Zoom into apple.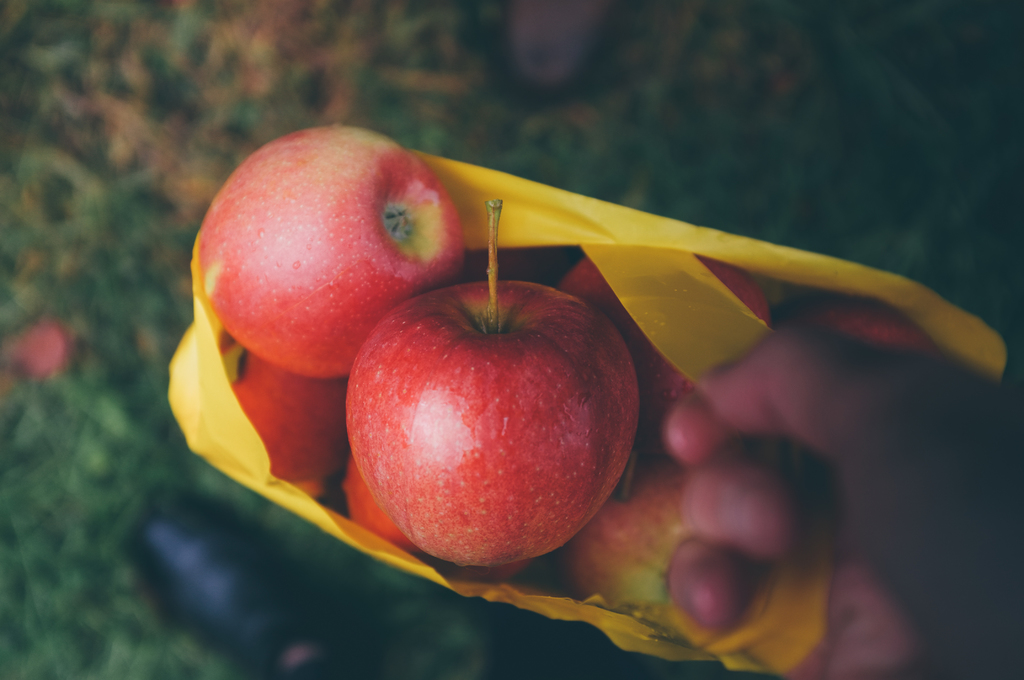
Zoom target: {"left": 787, "top": 295, "right": 939, "bottom": 353}.
